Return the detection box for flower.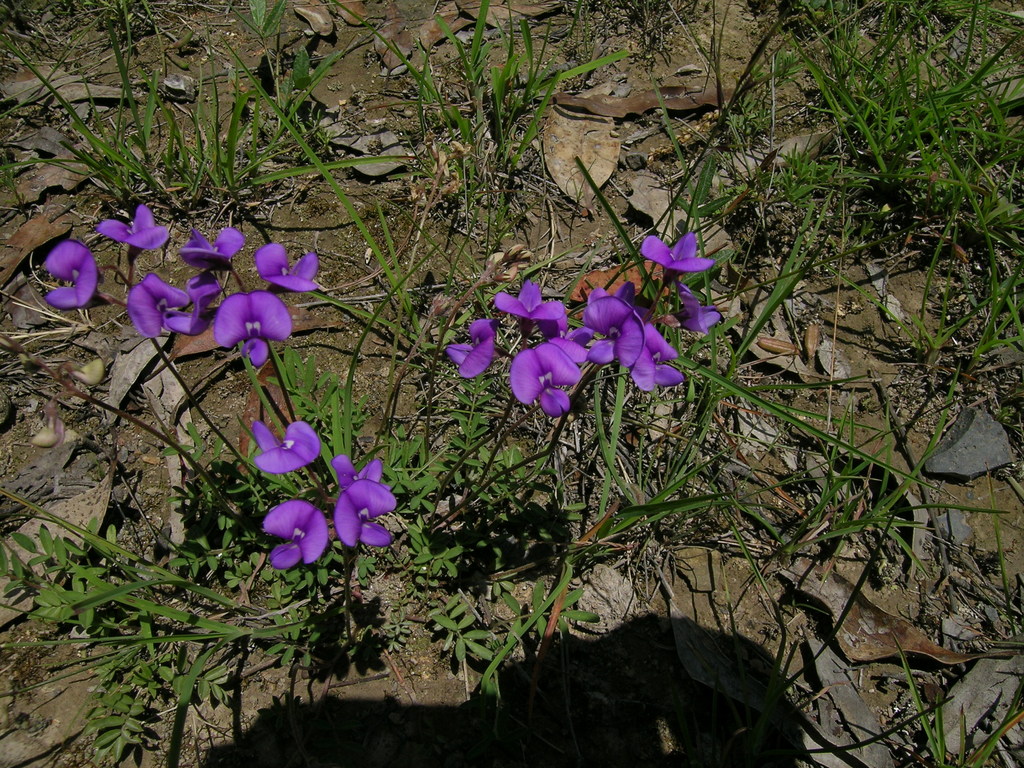
[x1=124, y1=273, x2=191, y2=339].
